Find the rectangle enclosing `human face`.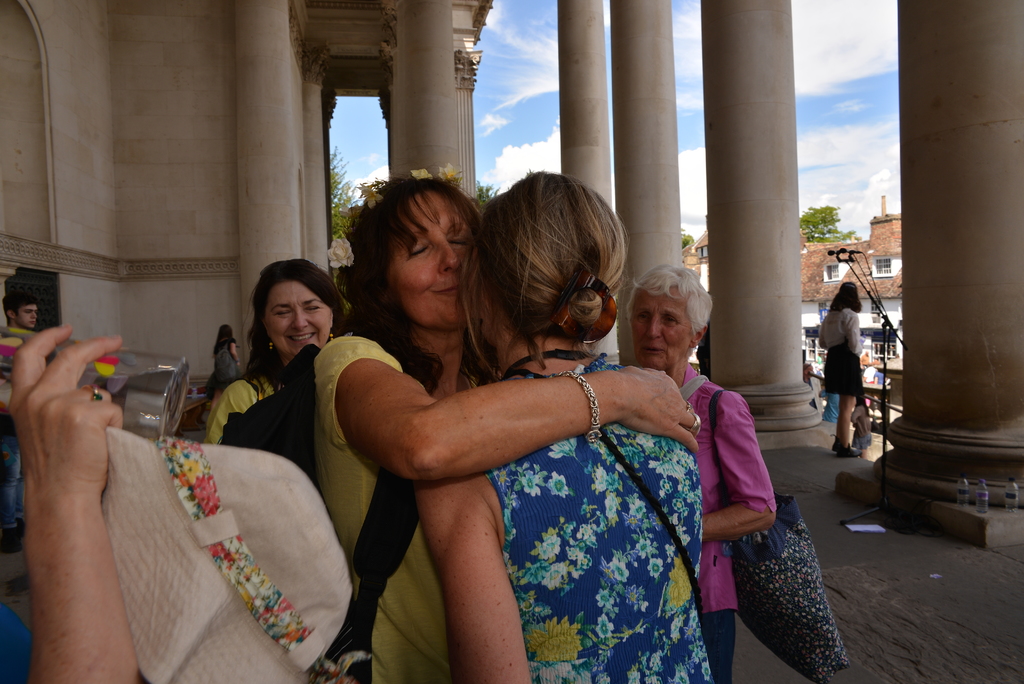
(395,191,470,334).
